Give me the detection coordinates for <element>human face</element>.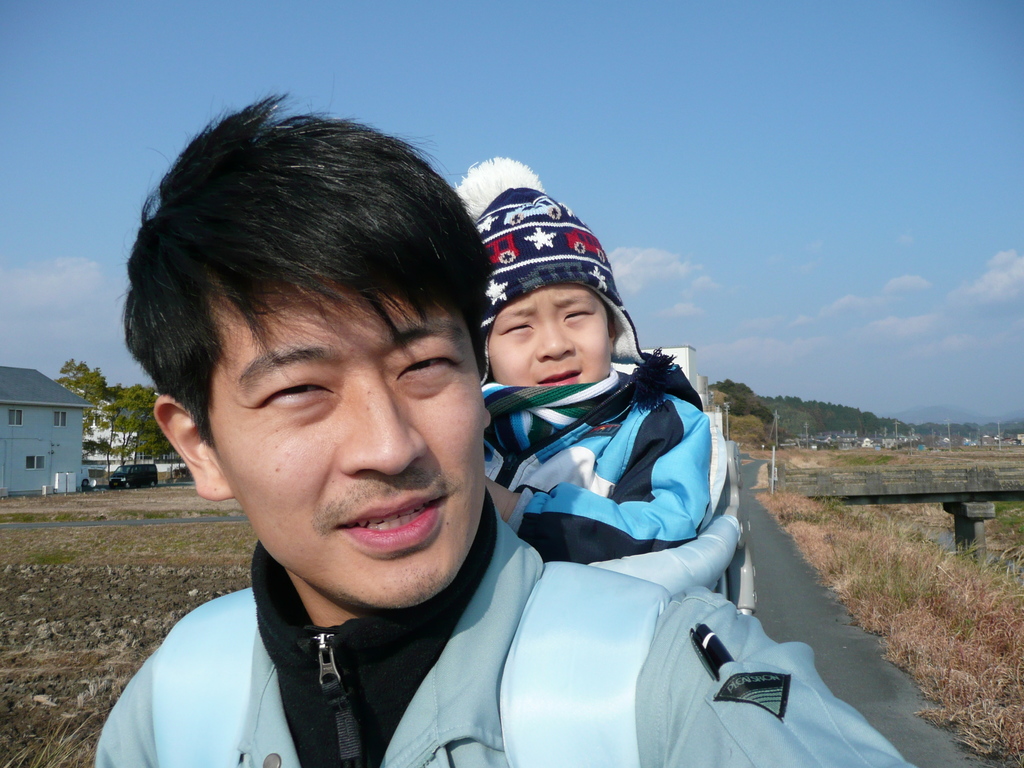
box=[204, 266, 487, 611].
